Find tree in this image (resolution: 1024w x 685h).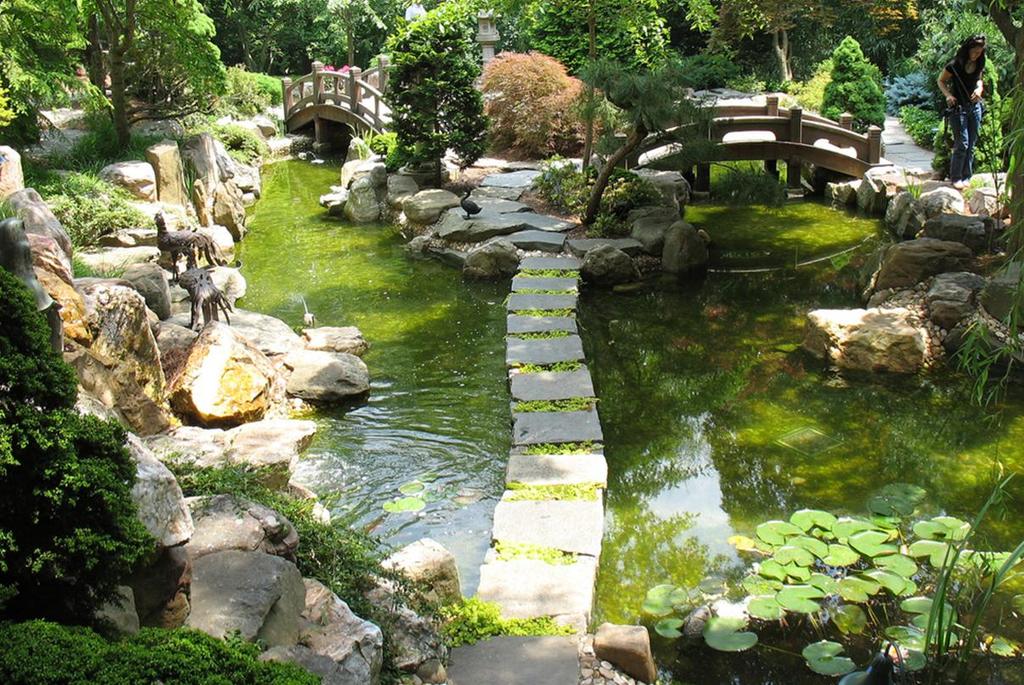
713, 0, 842, 84.
